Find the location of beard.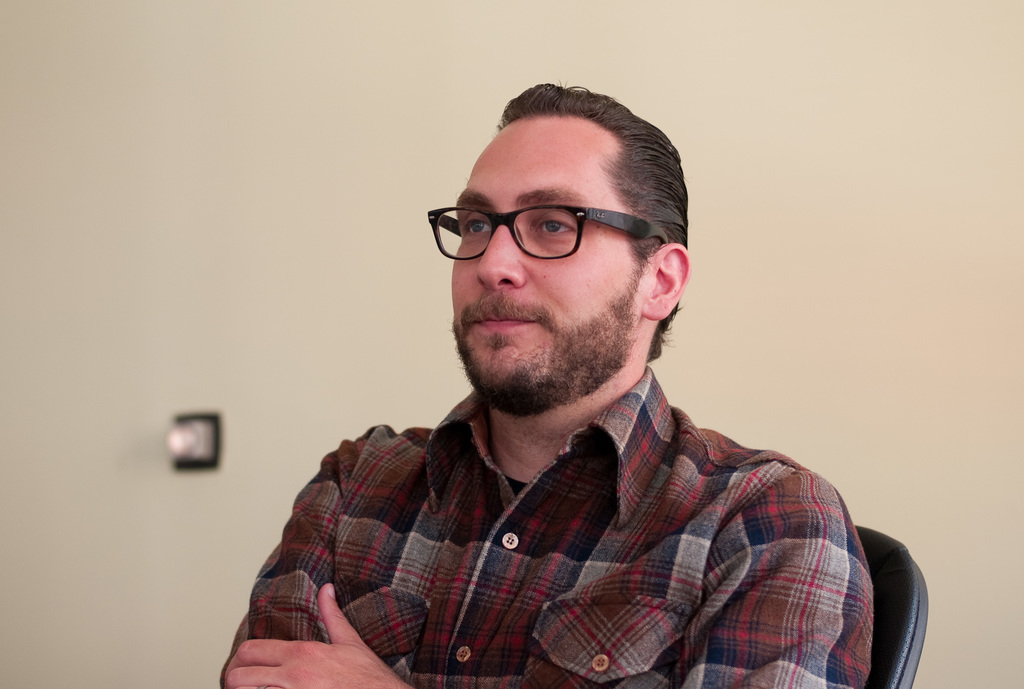
Location: left=432, top=221, right=655, bottom=416.
